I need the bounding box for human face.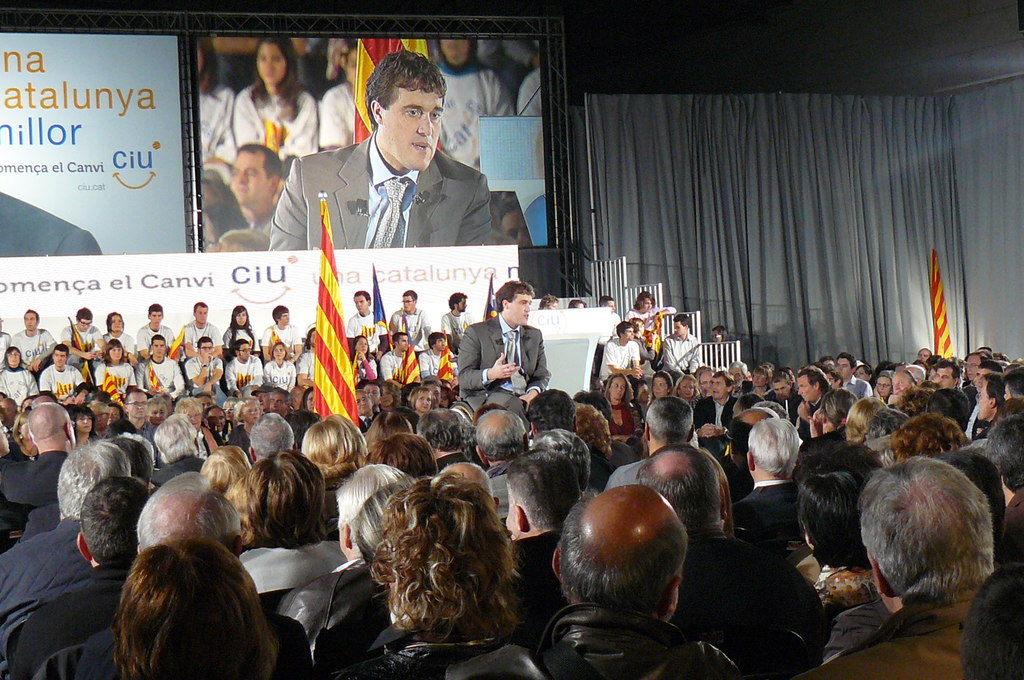
Here it is: bbox(397, 332, 409, 349).
